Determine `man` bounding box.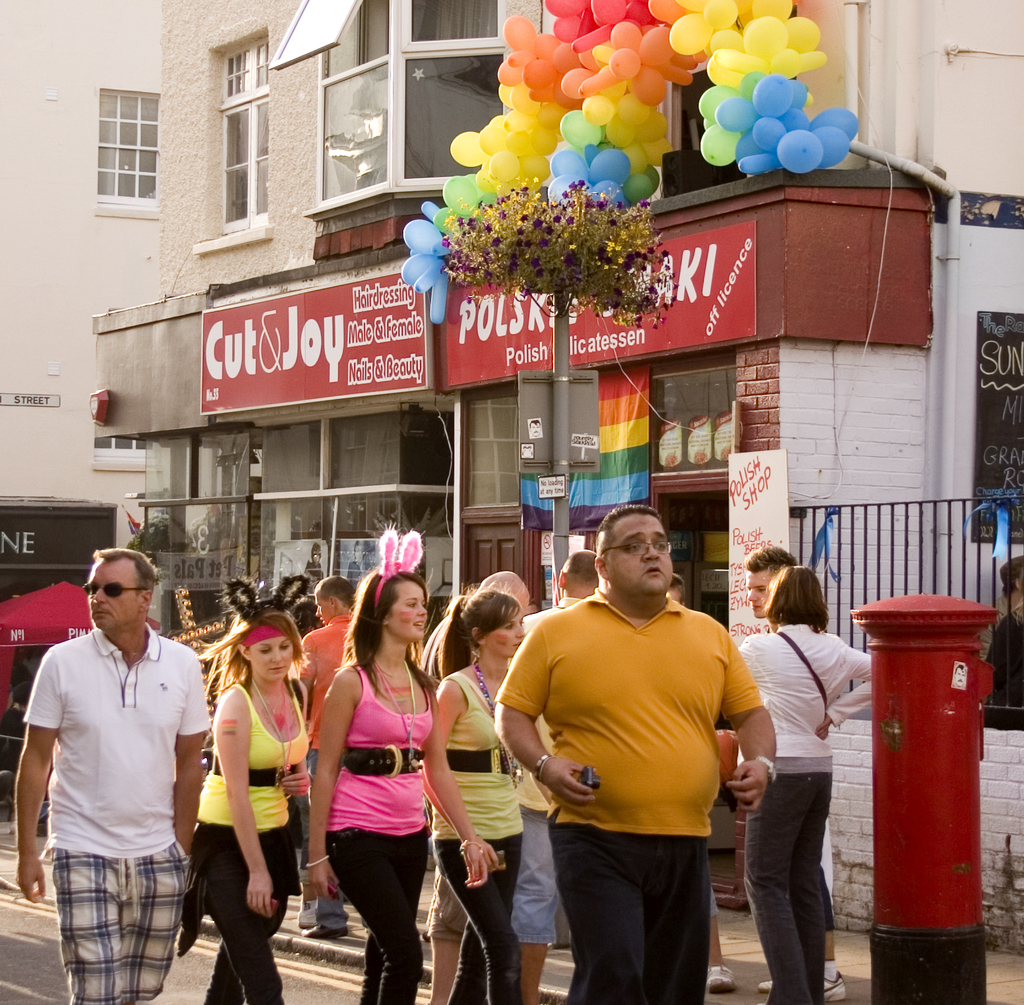
Determined: <bbox>419, 569, 529, 1003</bbox>.
